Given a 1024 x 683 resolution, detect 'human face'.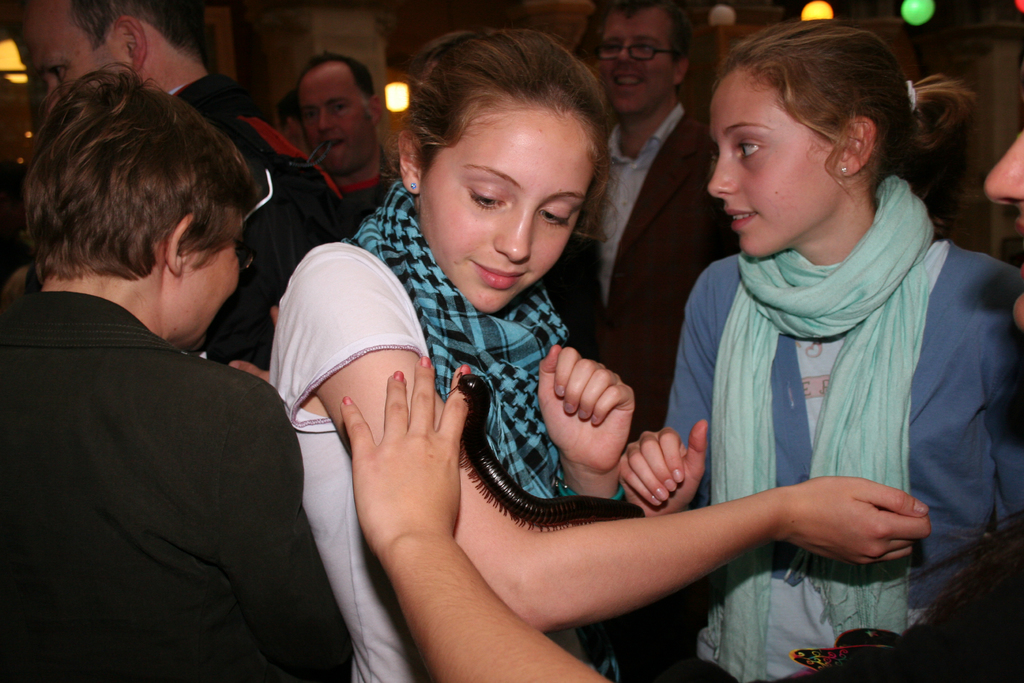
pyautogui.locateOnScreen(703, 72, 839, 263).
